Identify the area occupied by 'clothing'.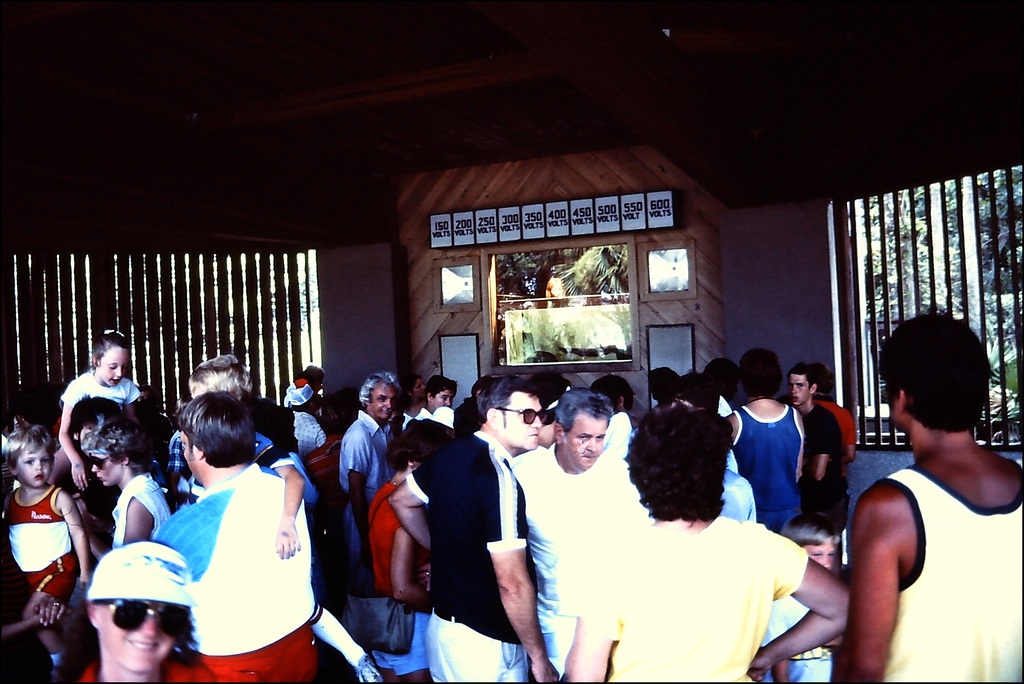
Area: 873/468/1023/683.
